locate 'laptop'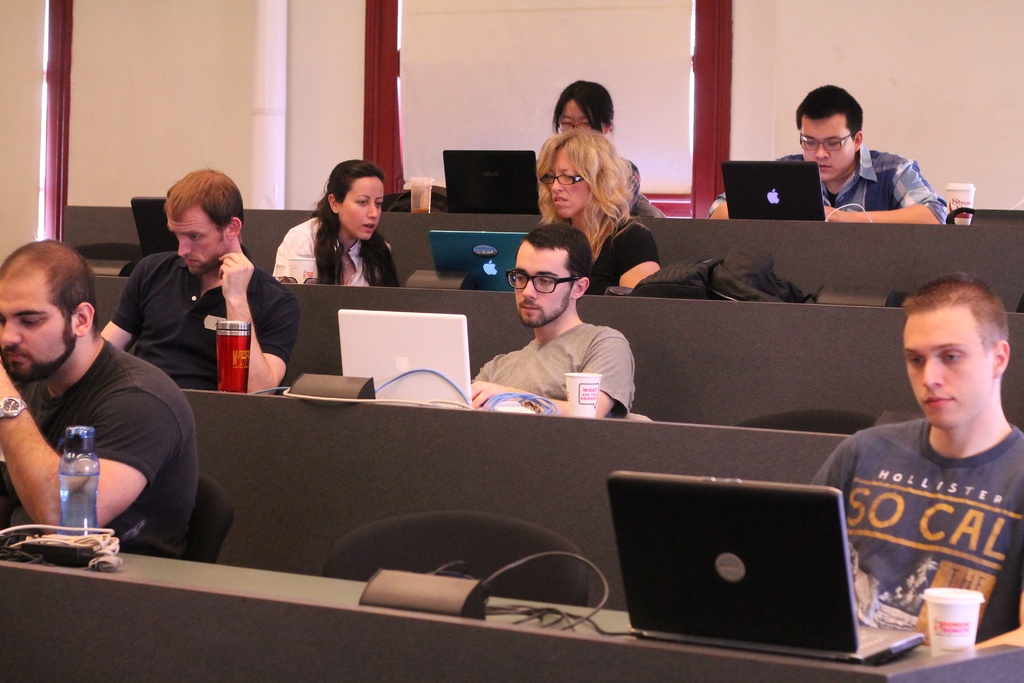
(left=444, top=149, right=540, bottom=212)
